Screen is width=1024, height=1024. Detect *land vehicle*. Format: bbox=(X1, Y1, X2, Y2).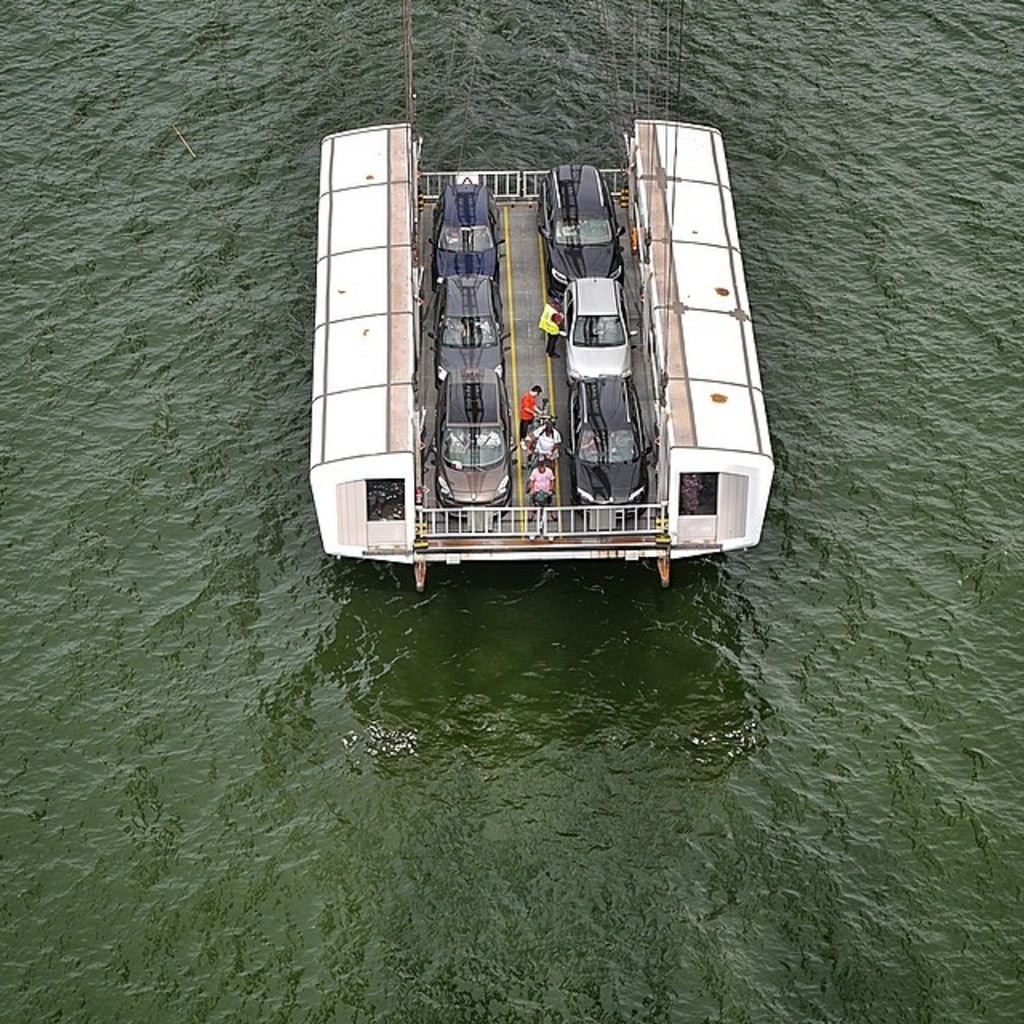
bbox=(432, 274, 507, 386).
